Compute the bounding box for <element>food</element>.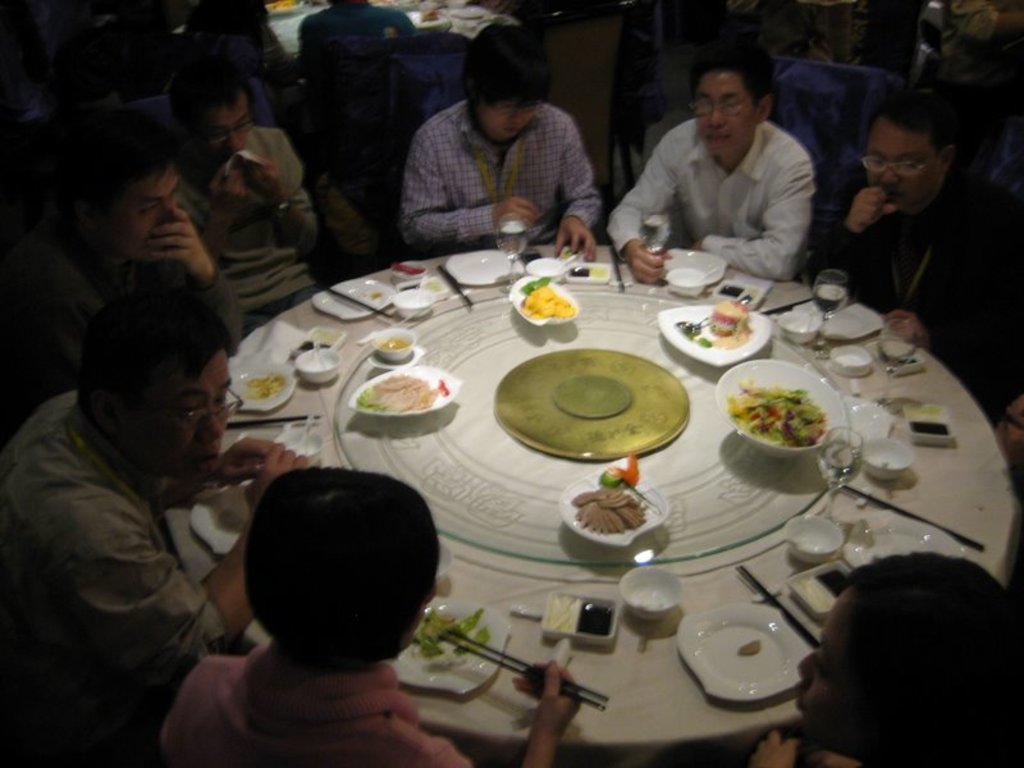
(left=351, top=367, right=447, bottom=431).
